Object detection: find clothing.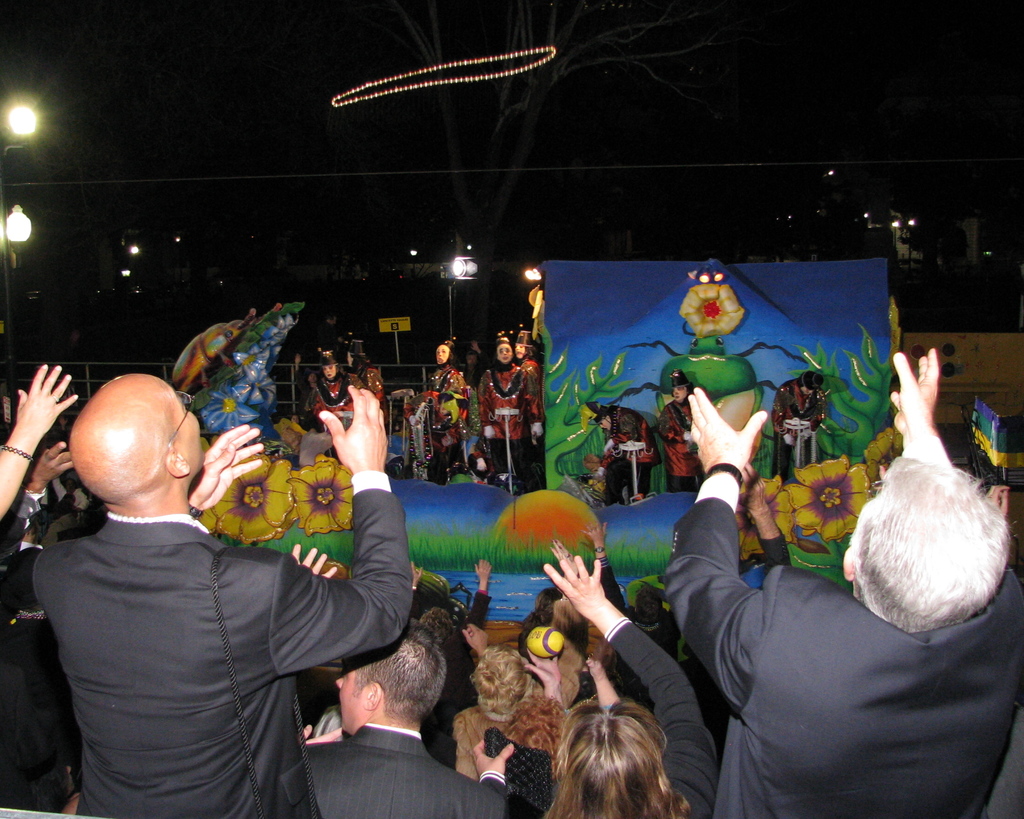
306, 371, 355, 426.
